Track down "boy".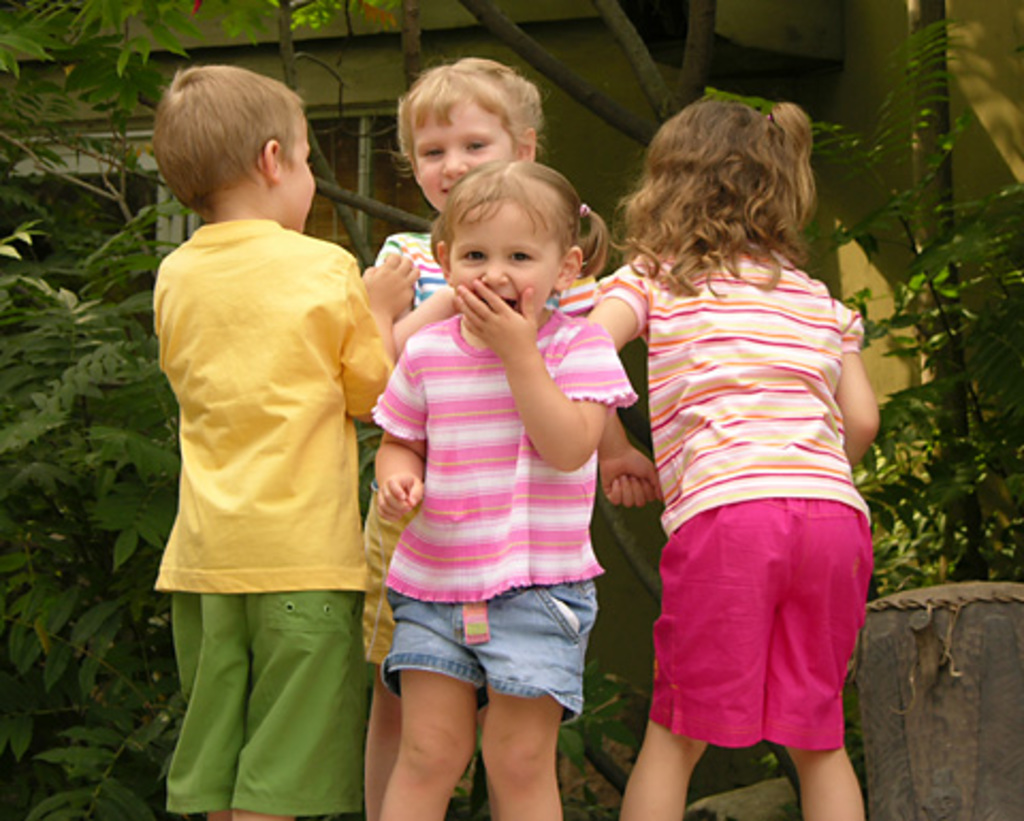
Tracked to [left=92, top=53, right=435, bottom=820].
